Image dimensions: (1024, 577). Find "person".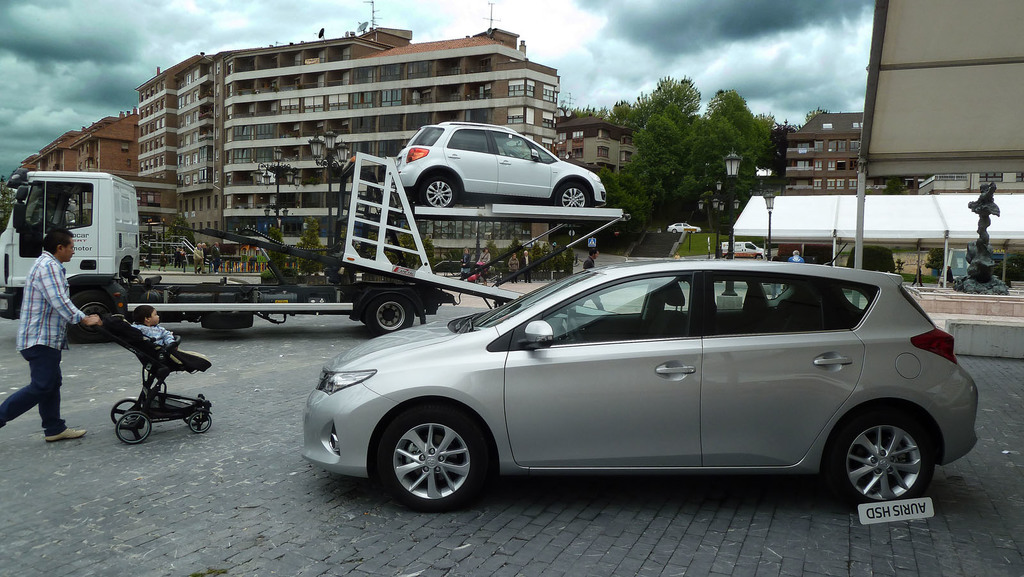
x1=510 y1=254 x2=517 y2=283.
